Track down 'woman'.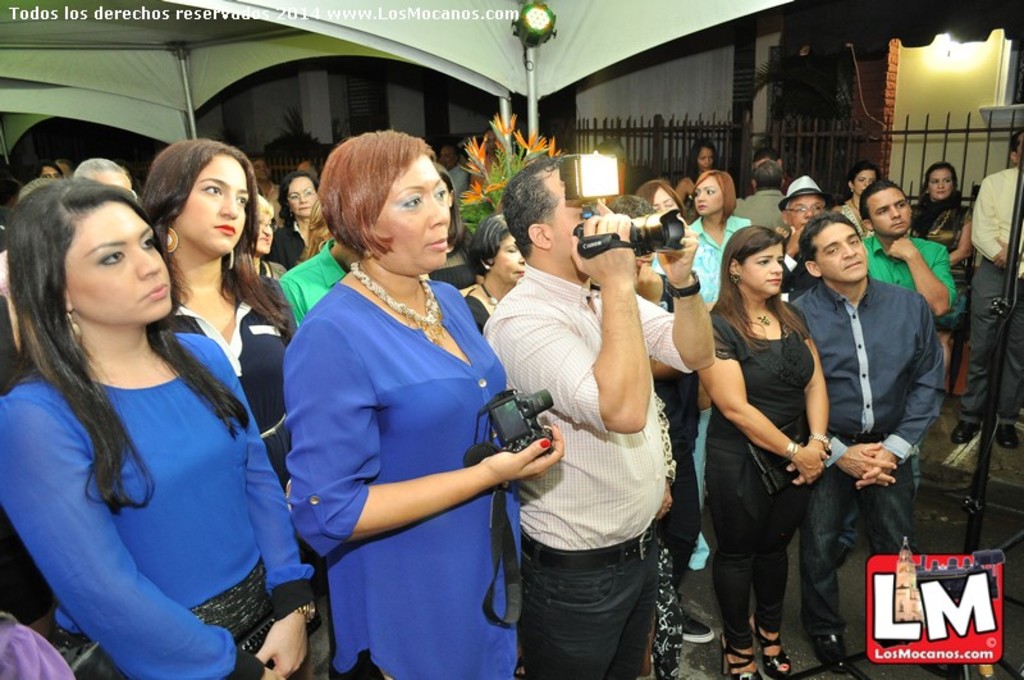
Tracked to locate(282, 117, 572, 679).
